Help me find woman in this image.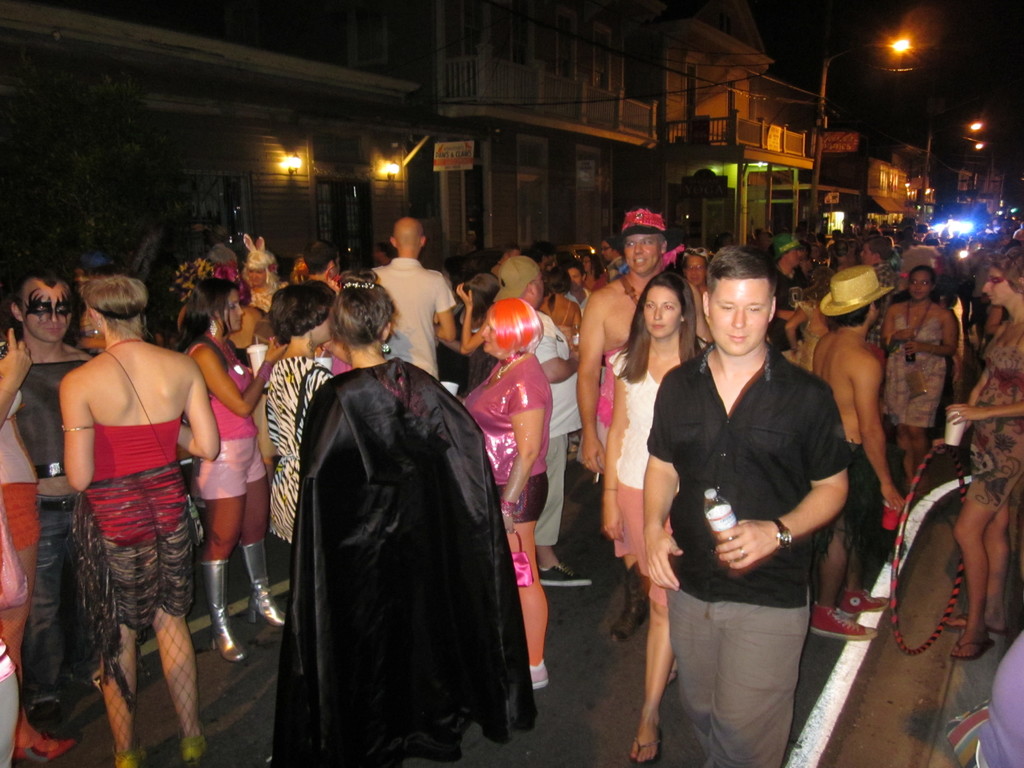
Found it: left=268, top=285, right=340, bottom=549.
